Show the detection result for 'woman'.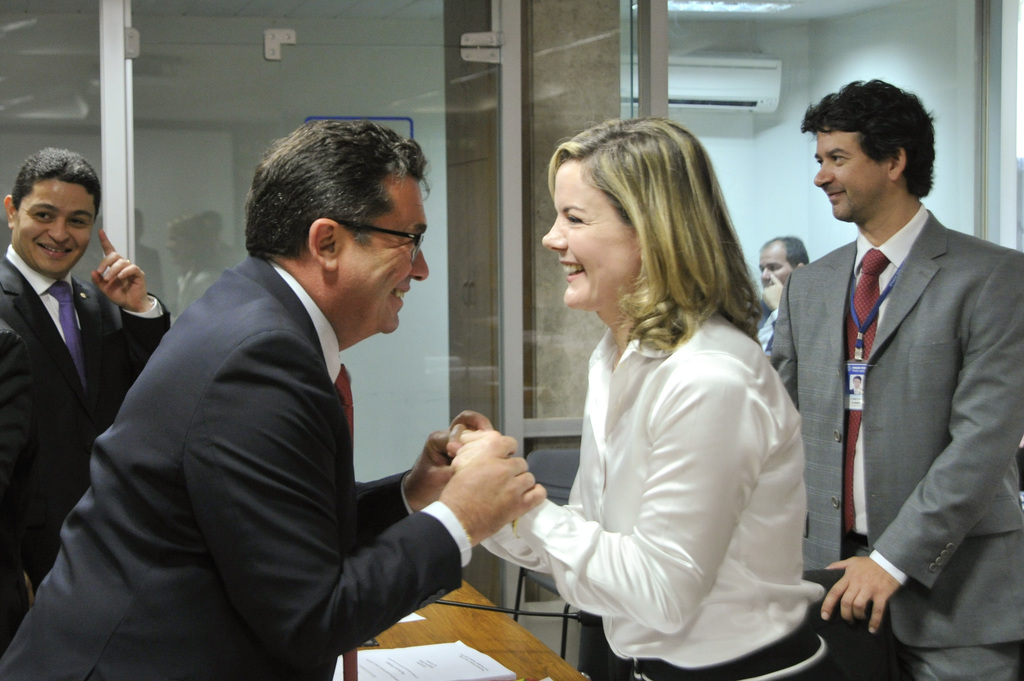
detection(494, 124, 826, 677).
